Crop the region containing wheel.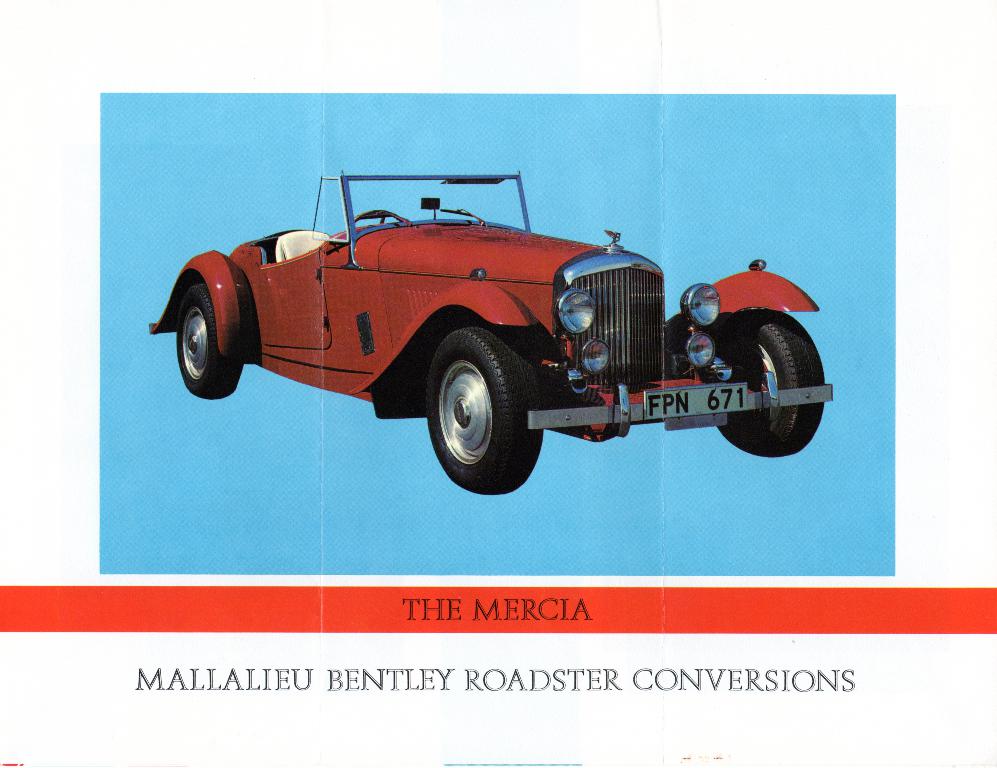
Crop region: box(424, 325, 543, 496).
